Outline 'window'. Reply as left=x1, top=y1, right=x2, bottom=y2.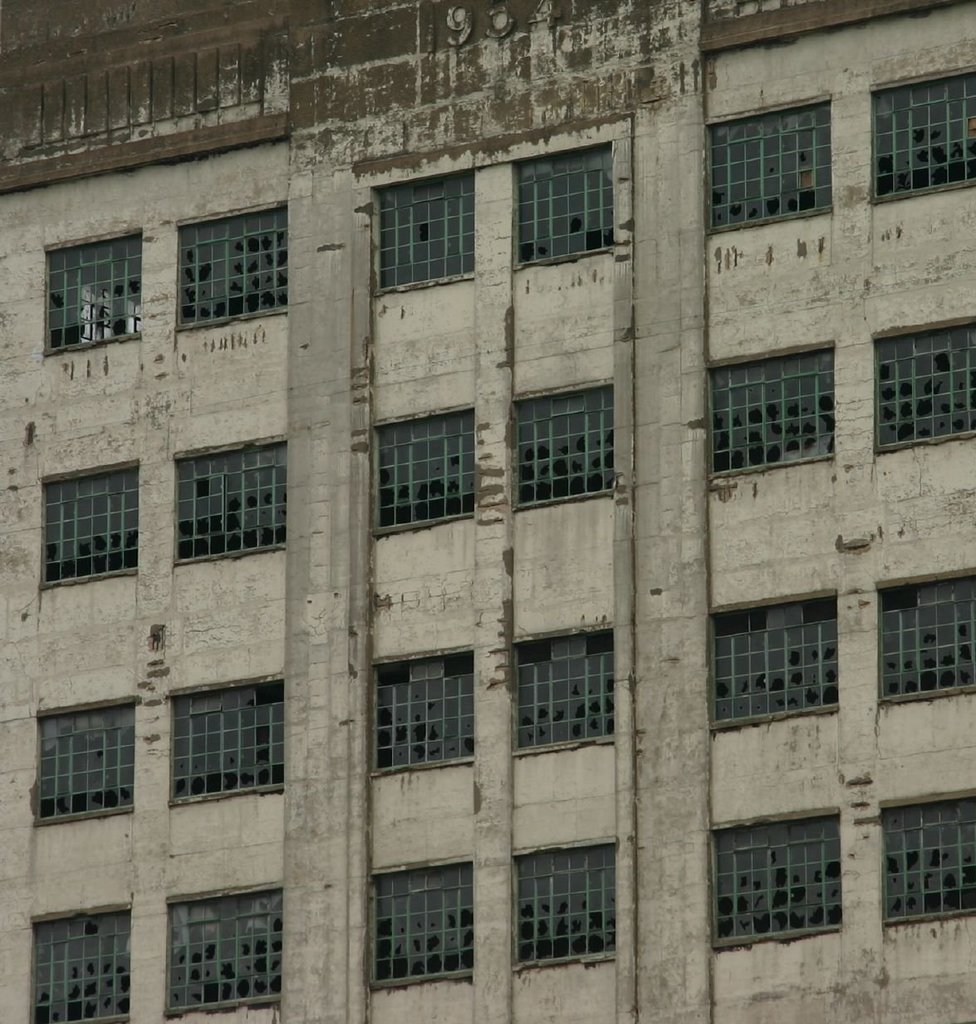
left=873, top=66, right=975, bottom=196.
